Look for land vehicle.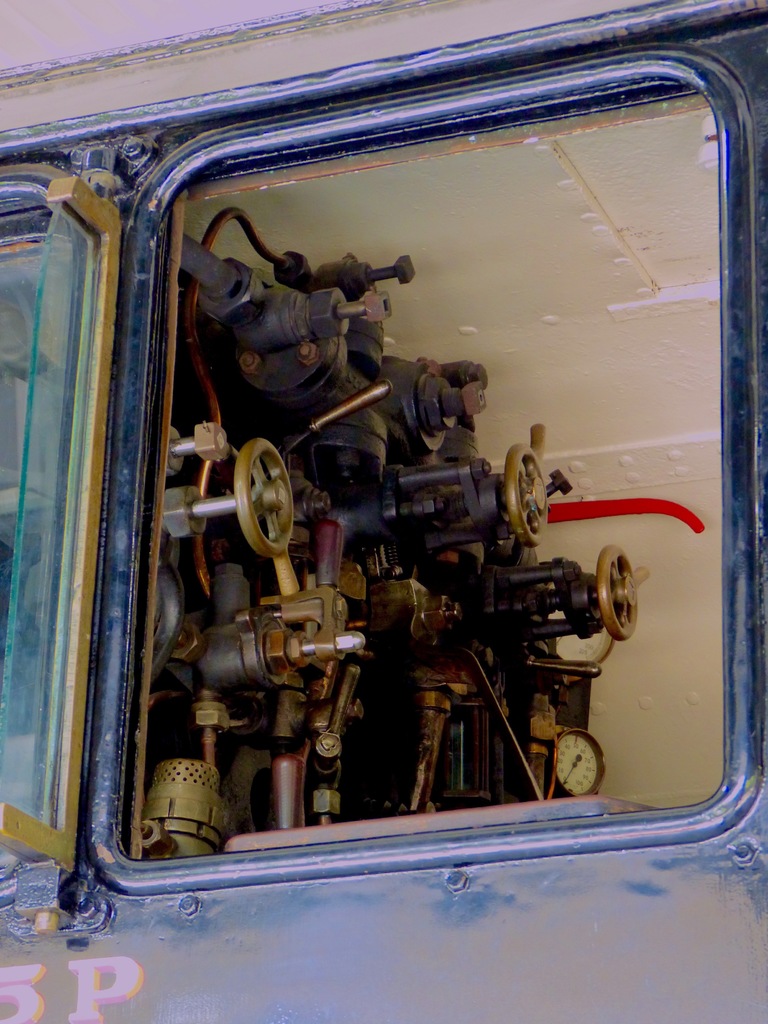
Found: bbox=[1, 0, 767, 1023].
